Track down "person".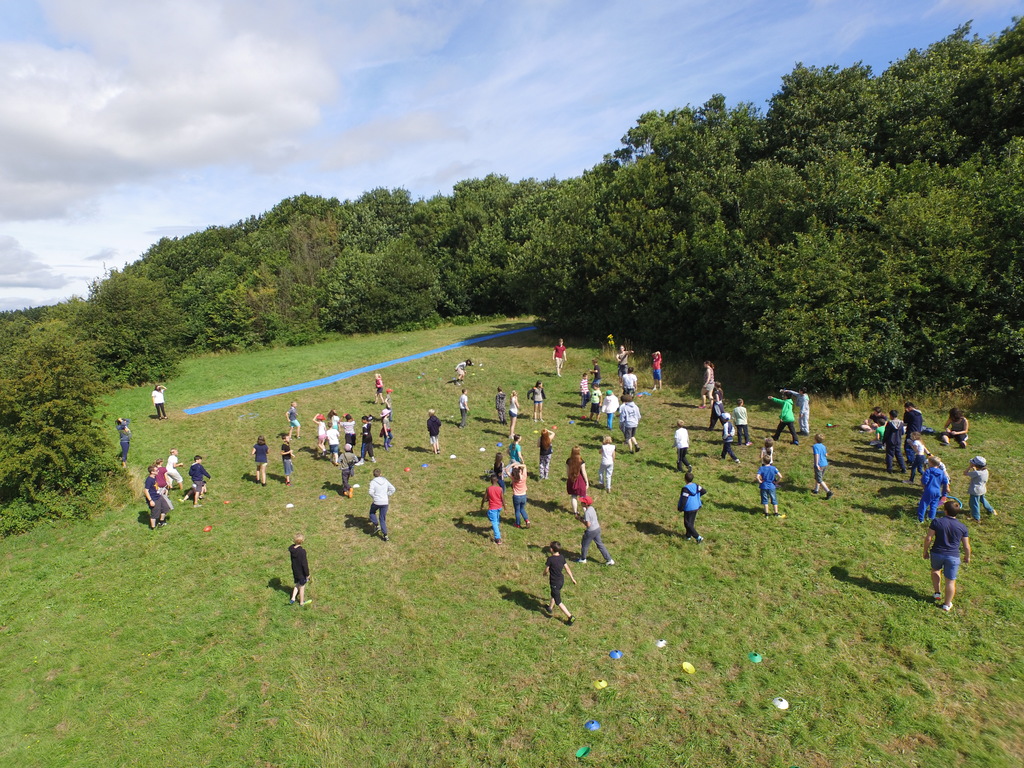
Tracked to detection(157, 461, 180, 504).
